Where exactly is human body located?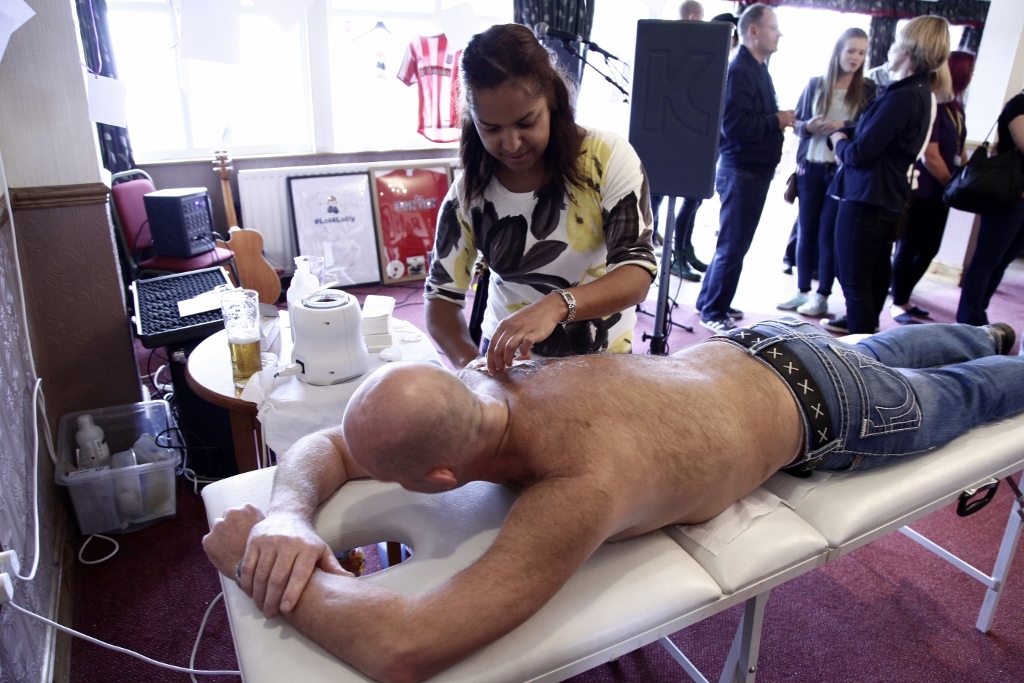
Its bounding box is rect(410, 56, 672, 404).
